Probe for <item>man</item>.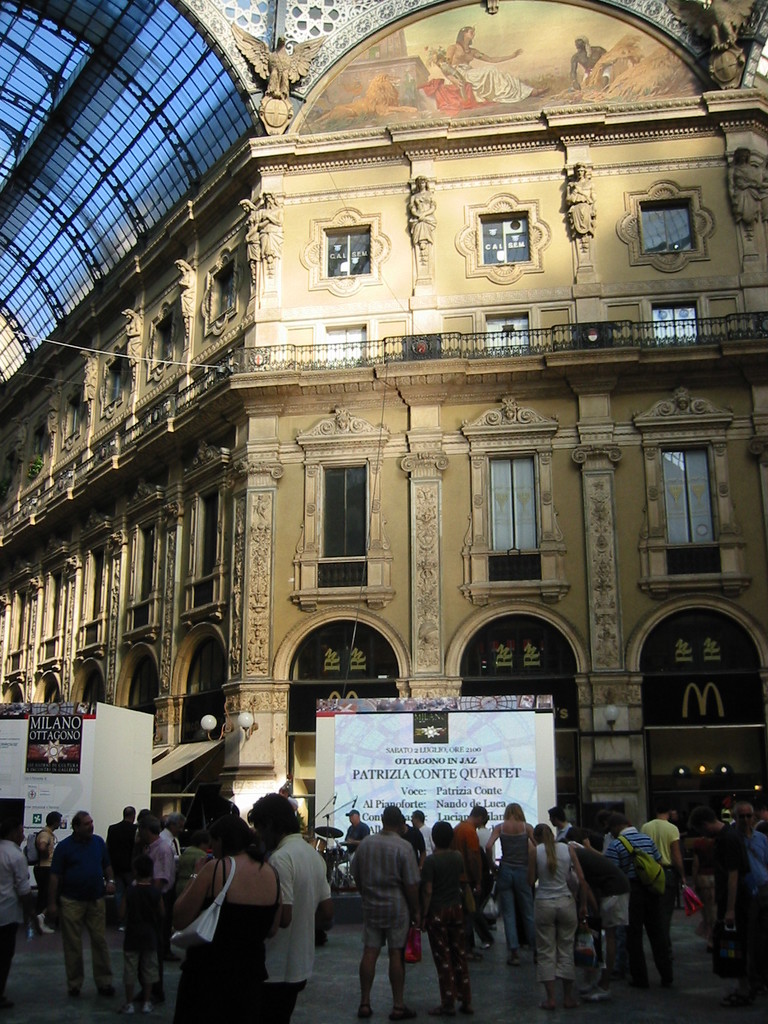
Probe result: l=700, t=806, r=751, b=967.
